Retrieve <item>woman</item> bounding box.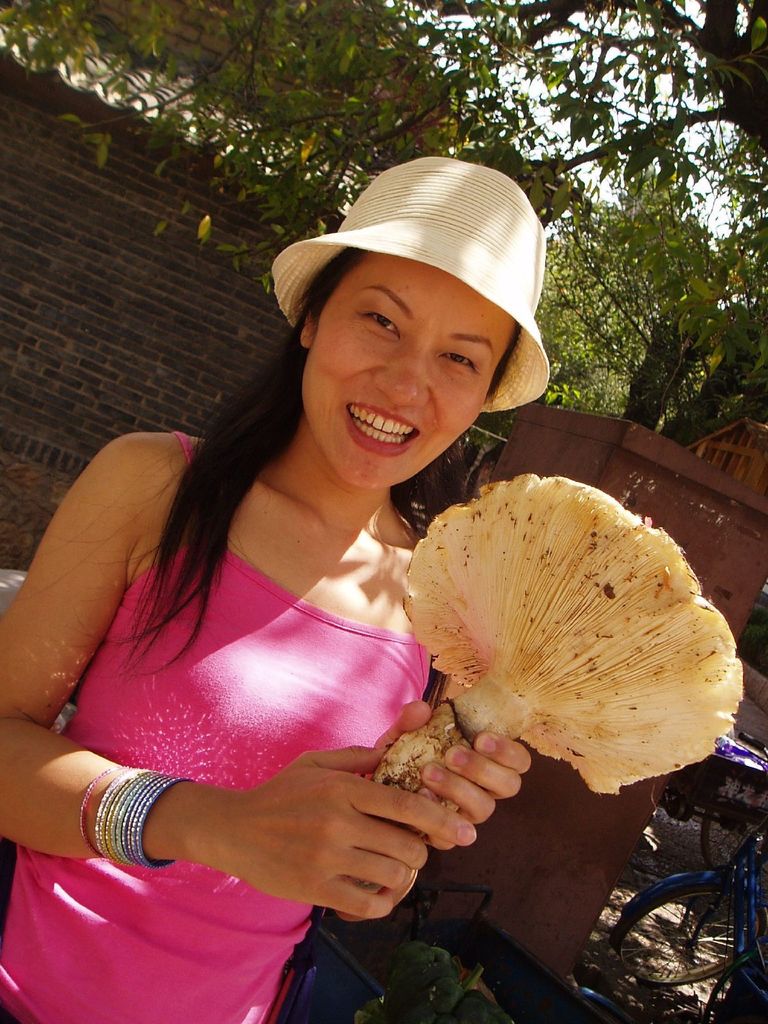
Bounding box: 0, 157, 549, 1023.
